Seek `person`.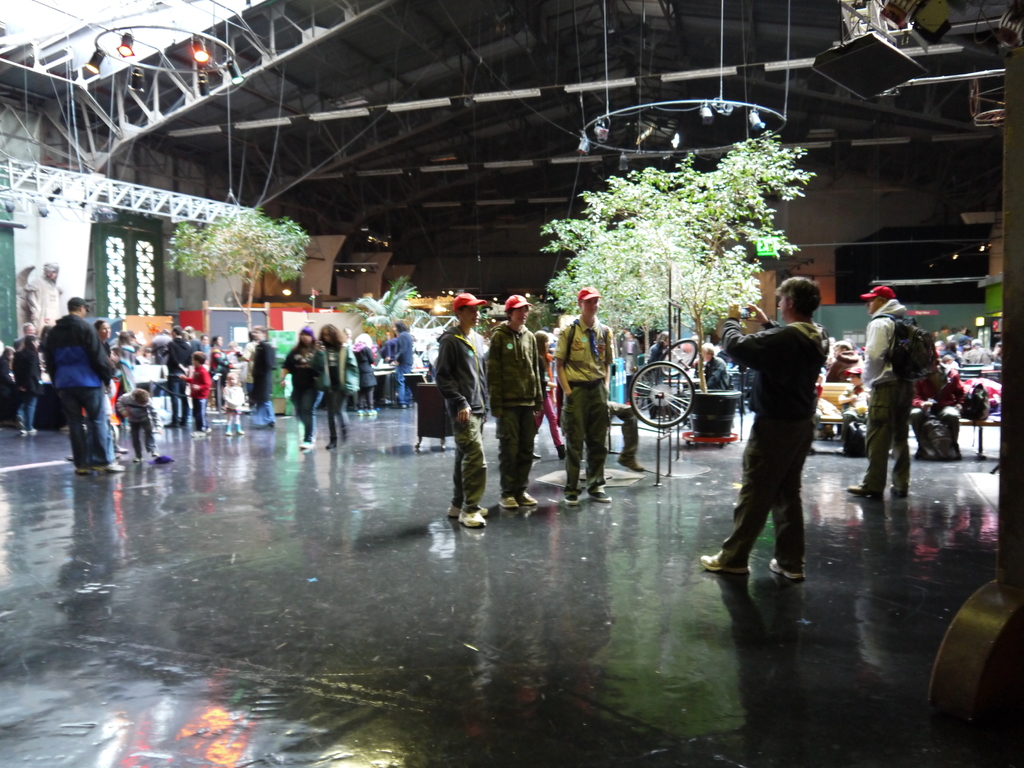
(x1=441, y1=296, x2=484, y2=527).
